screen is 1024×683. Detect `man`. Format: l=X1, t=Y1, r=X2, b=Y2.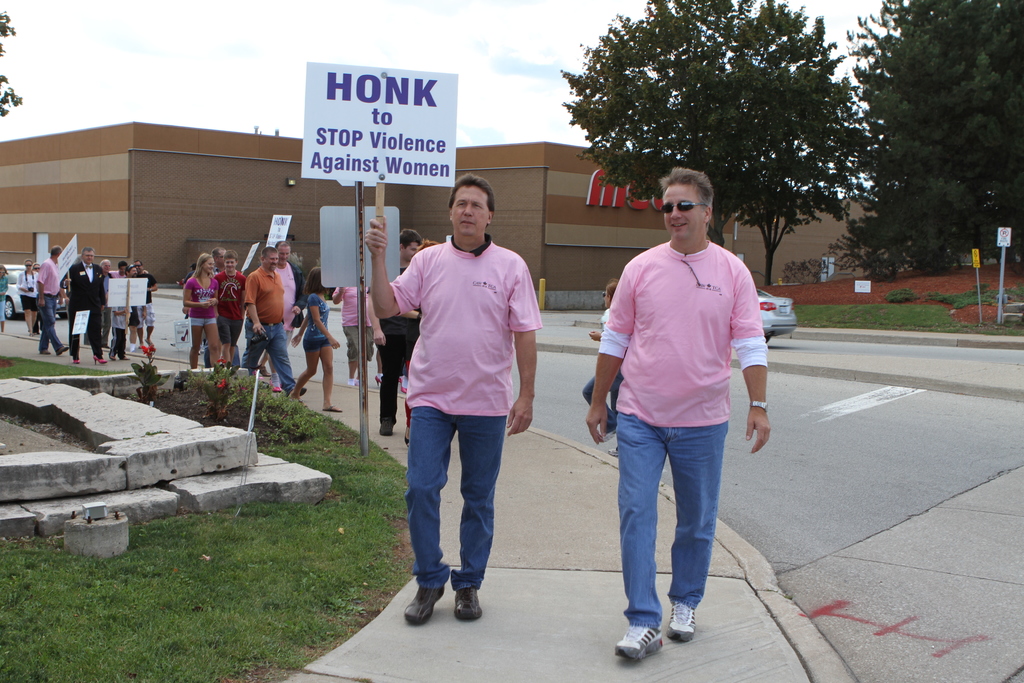
l=201, t=246, r=232, b=365.
